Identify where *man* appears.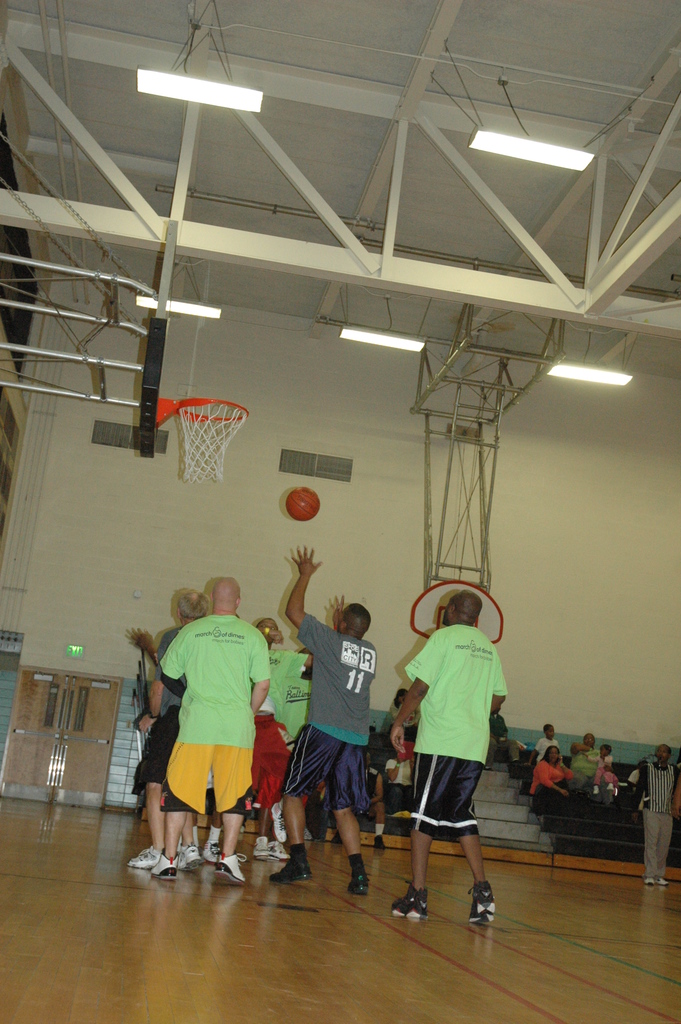
Appears at crop(267, 545, 379, 893).
